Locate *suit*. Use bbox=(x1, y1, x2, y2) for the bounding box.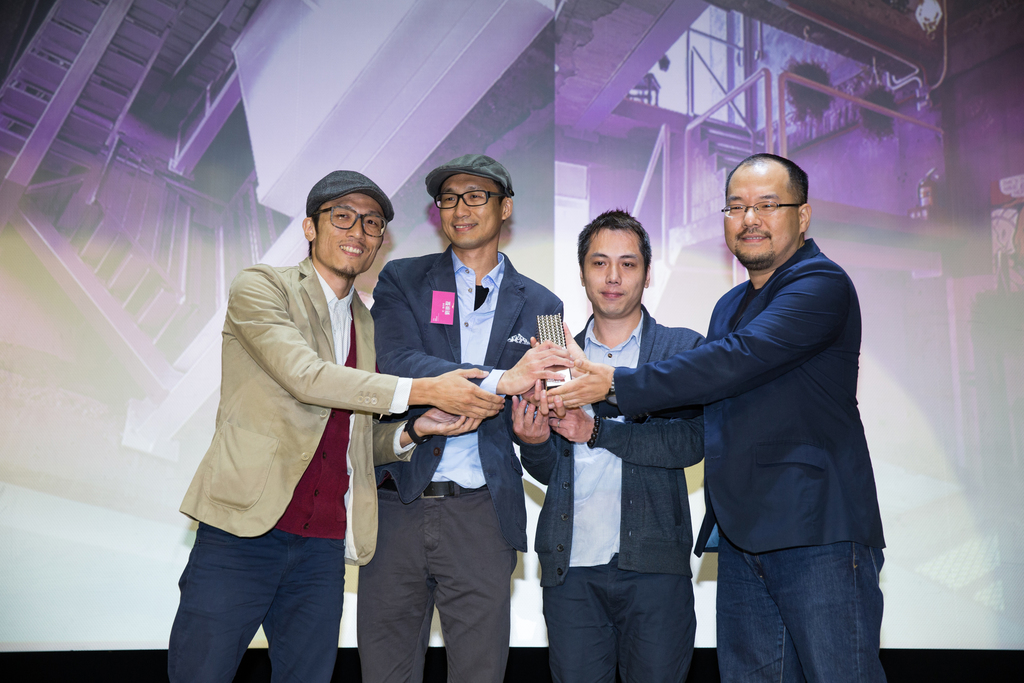
bbox=(603, 234, 888, 682).
